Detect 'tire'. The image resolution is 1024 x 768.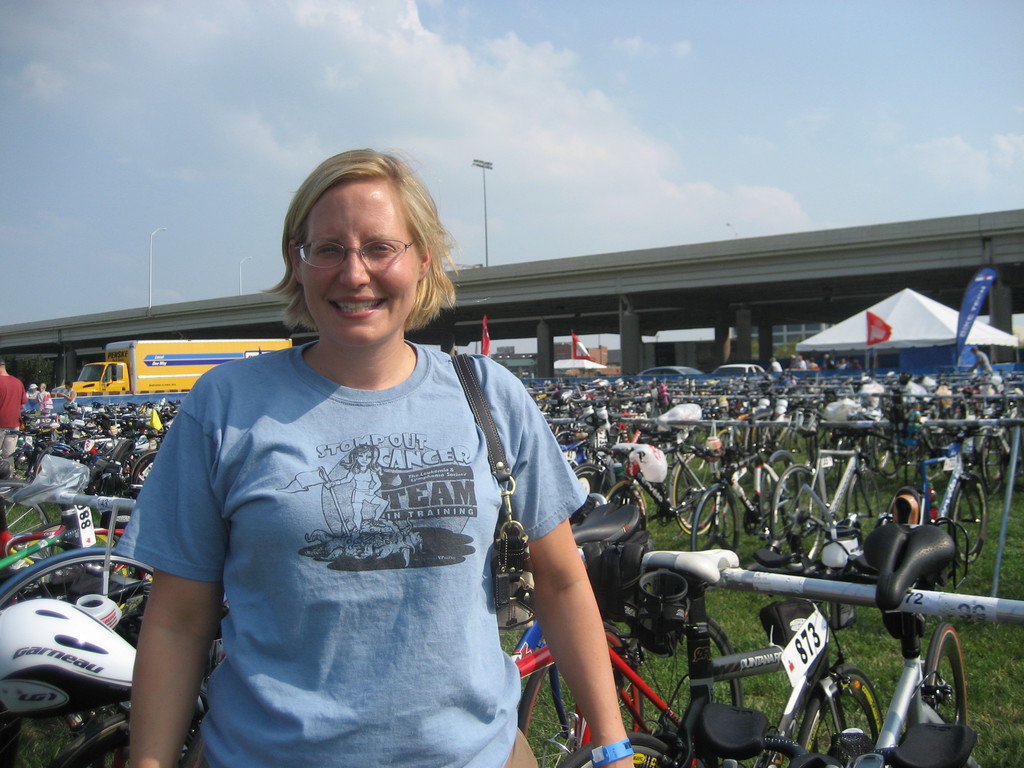
bbox=(924, 623, 969, 726).
